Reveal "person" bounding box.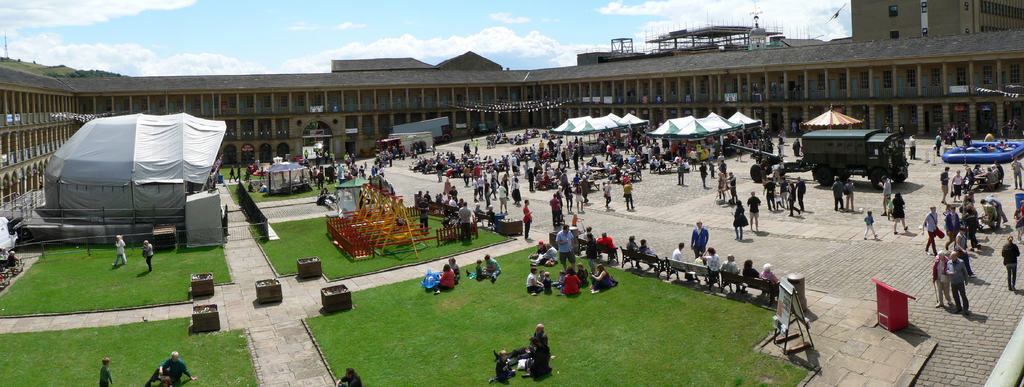
Revealed: 912/134/917/159.
